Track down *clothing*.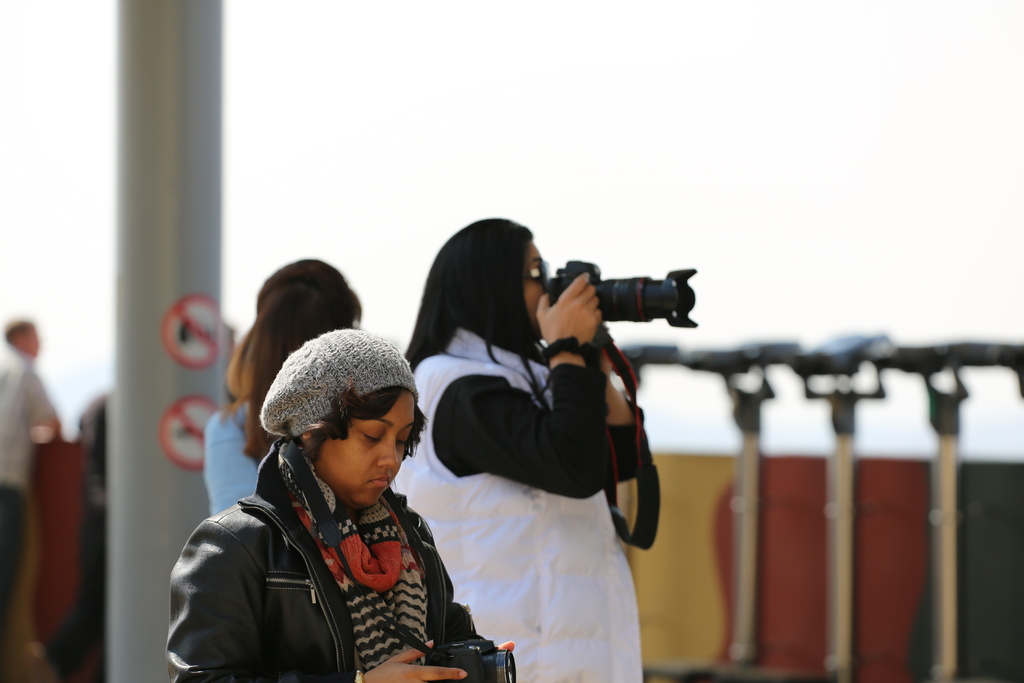
Tracked to <box>183,365,484,678</box>.
